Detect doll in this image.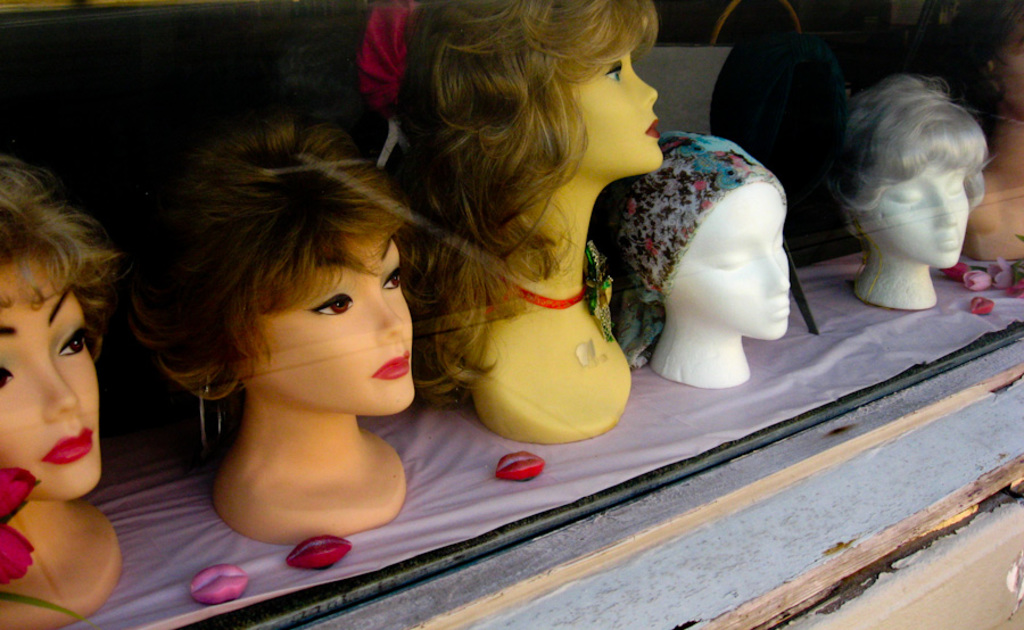
Detection: 606/121/785/378.
